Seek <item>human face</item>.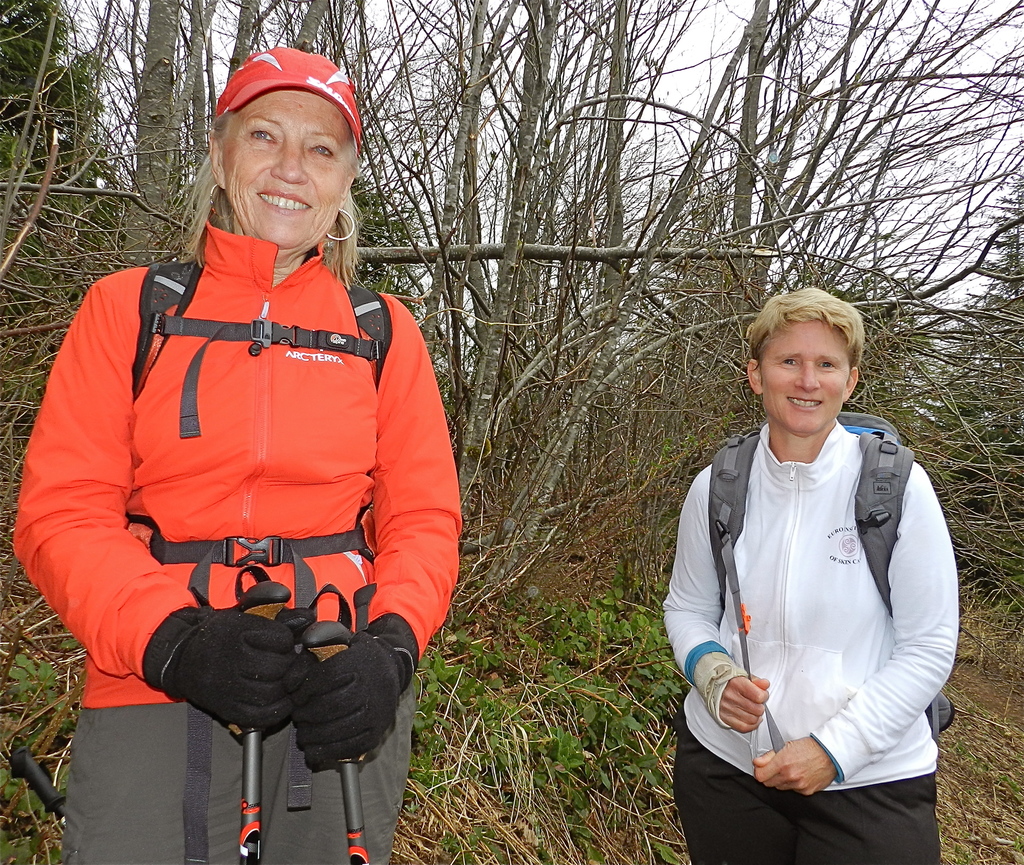
detection(224, 94, 352, 248).
